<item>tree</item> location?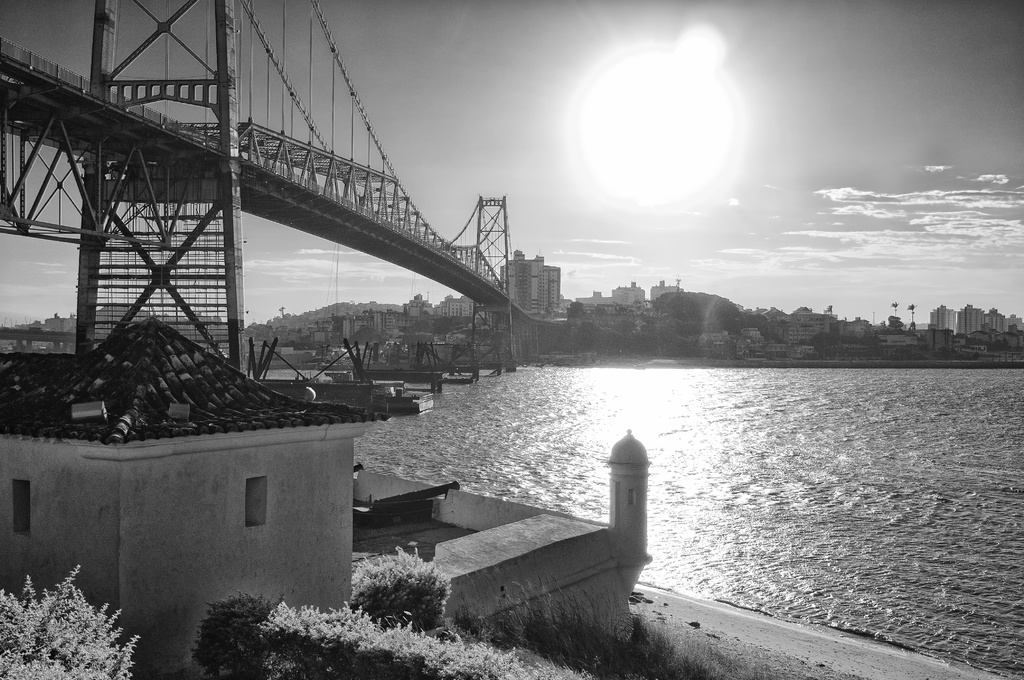
<region>814, 329, 831, 360</region>
